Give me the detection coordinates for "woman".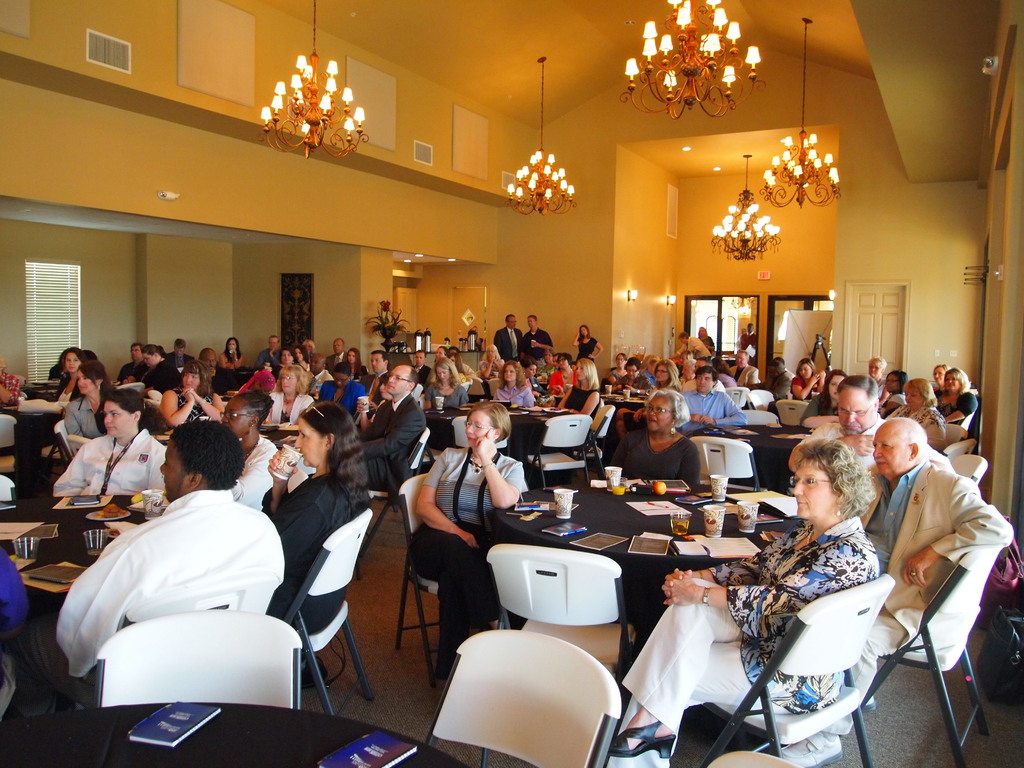
locate(646, 360, 681, 394).
